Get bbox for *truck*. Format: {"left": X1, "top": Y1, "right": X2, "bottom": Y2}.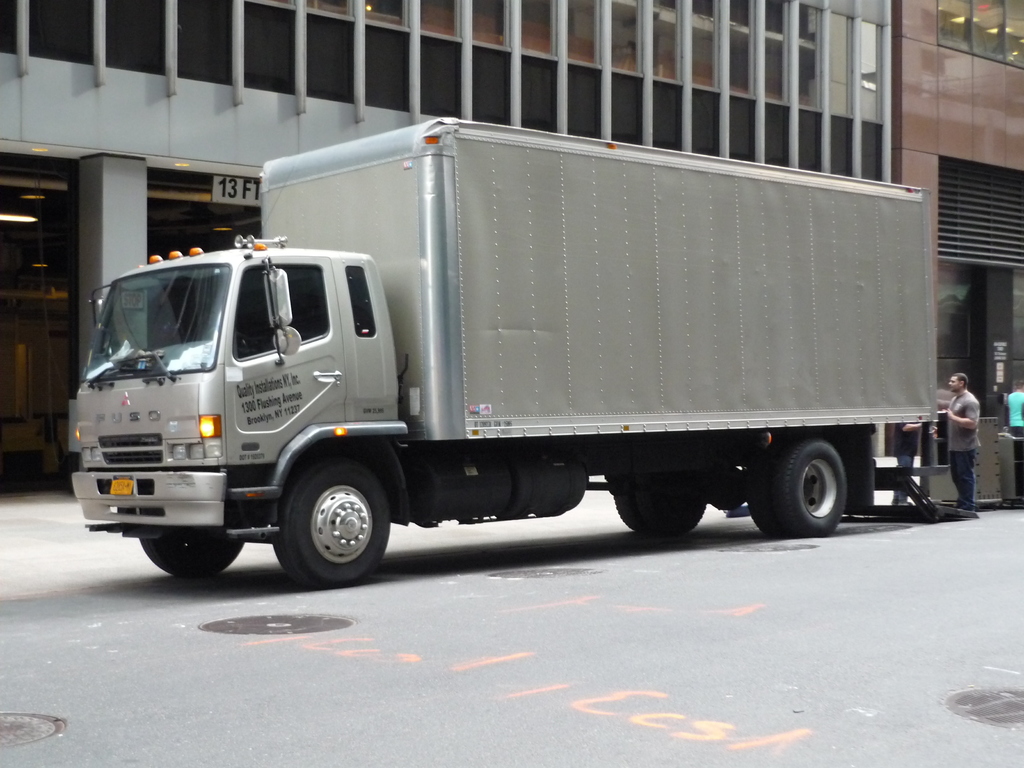
{"left": 59, "top": 118, "right": 952, "bottom": 585}.
